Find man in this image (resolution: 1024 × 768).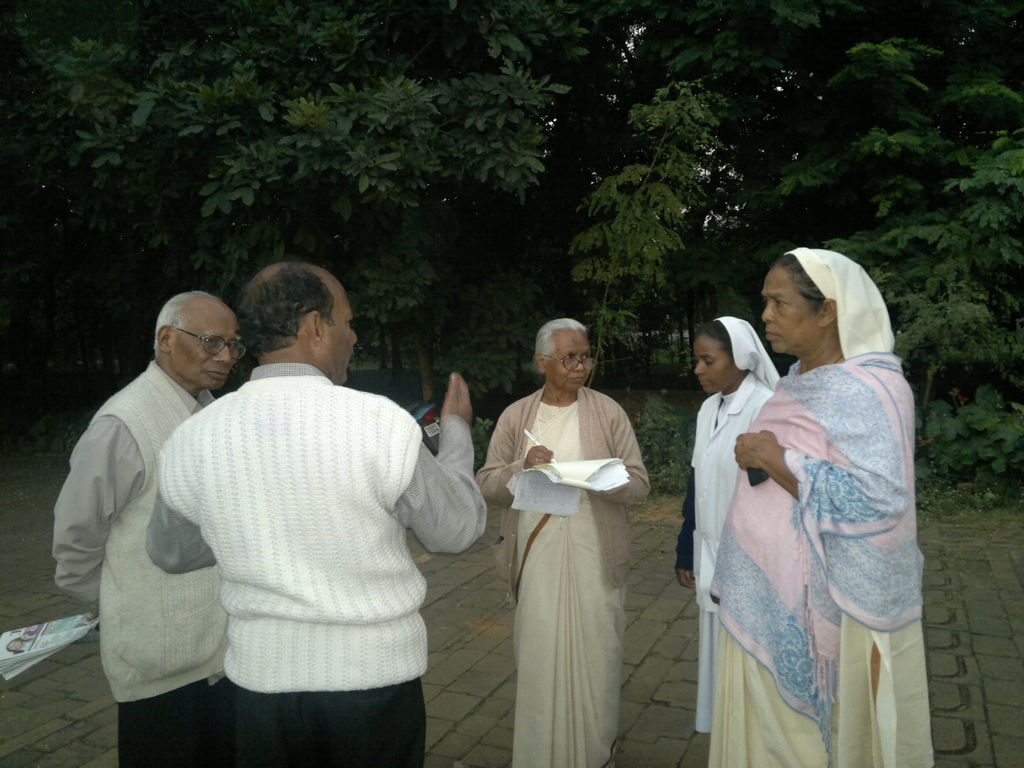
select_region(122, 257, 488, 748).
